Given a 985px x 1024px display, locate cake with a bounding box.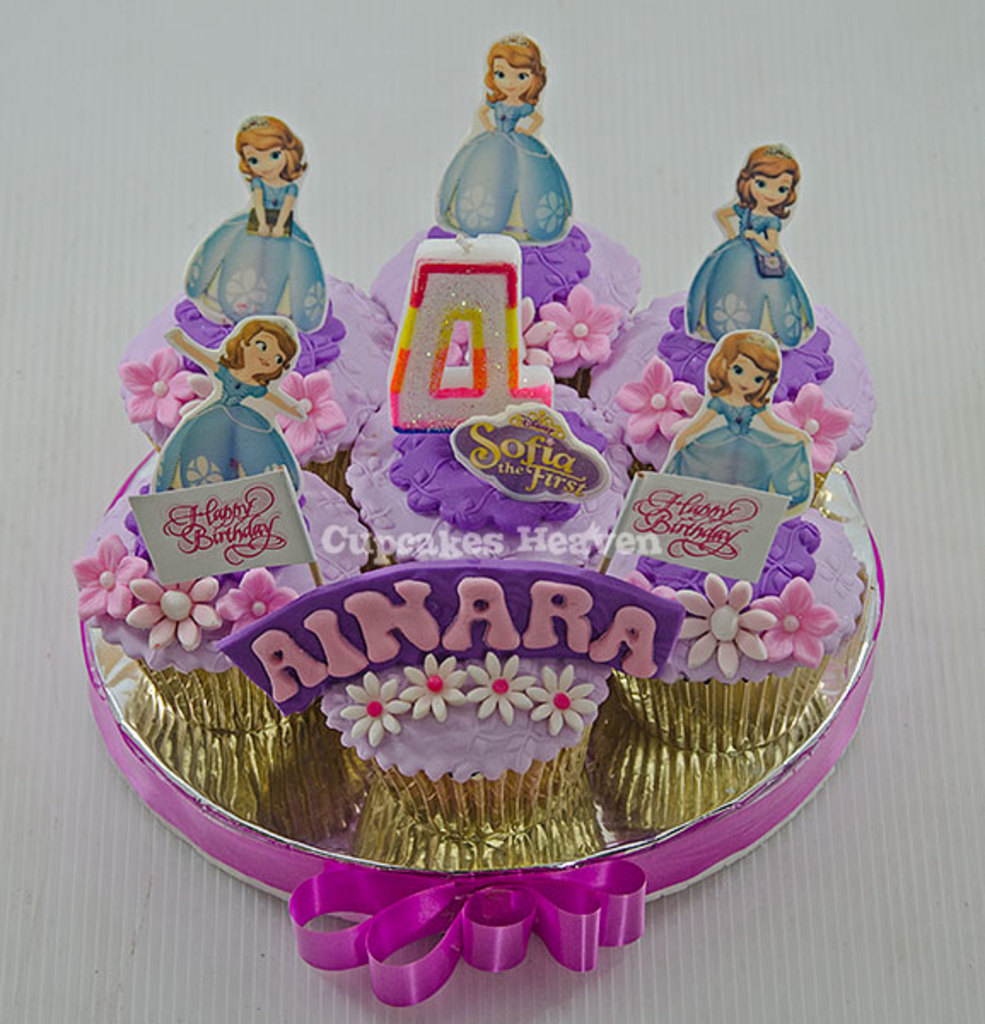
Located: bbox=[73, 483, 379, 737].
